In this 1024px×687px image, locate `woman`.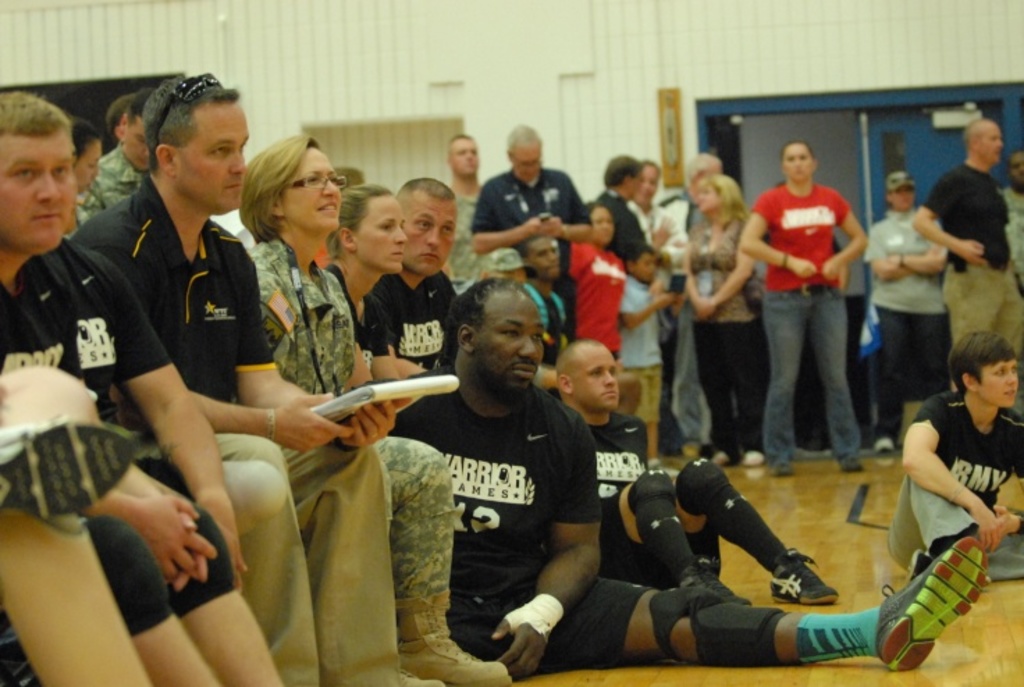
Bounding box: [627, 159, 690, 455].
